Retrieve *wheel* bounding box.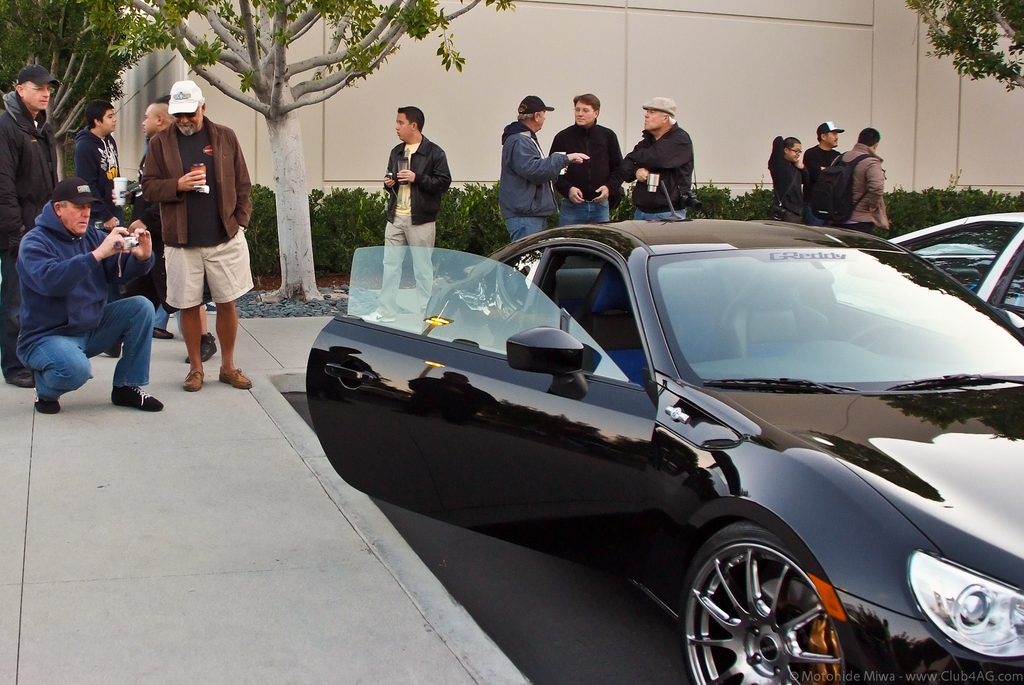
Bounding box: <region>695, 532, 839, 669</region>.
